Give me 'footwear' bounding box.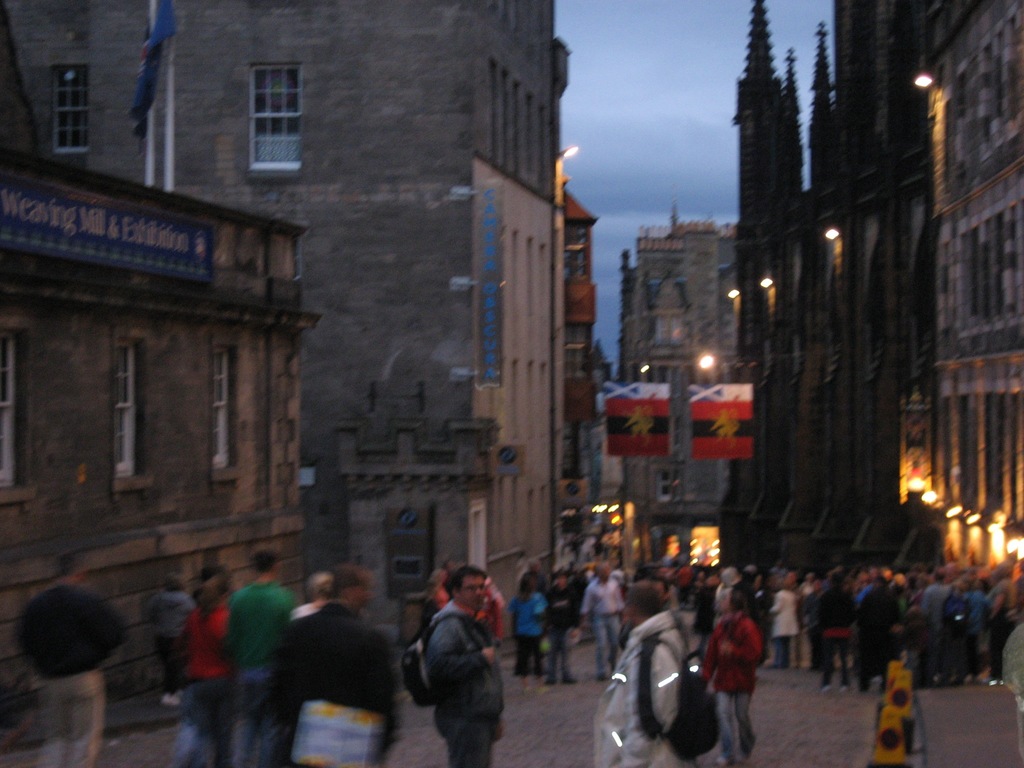
{"left": 822, "top": 685, "right": 834, "bottom": 693}.
